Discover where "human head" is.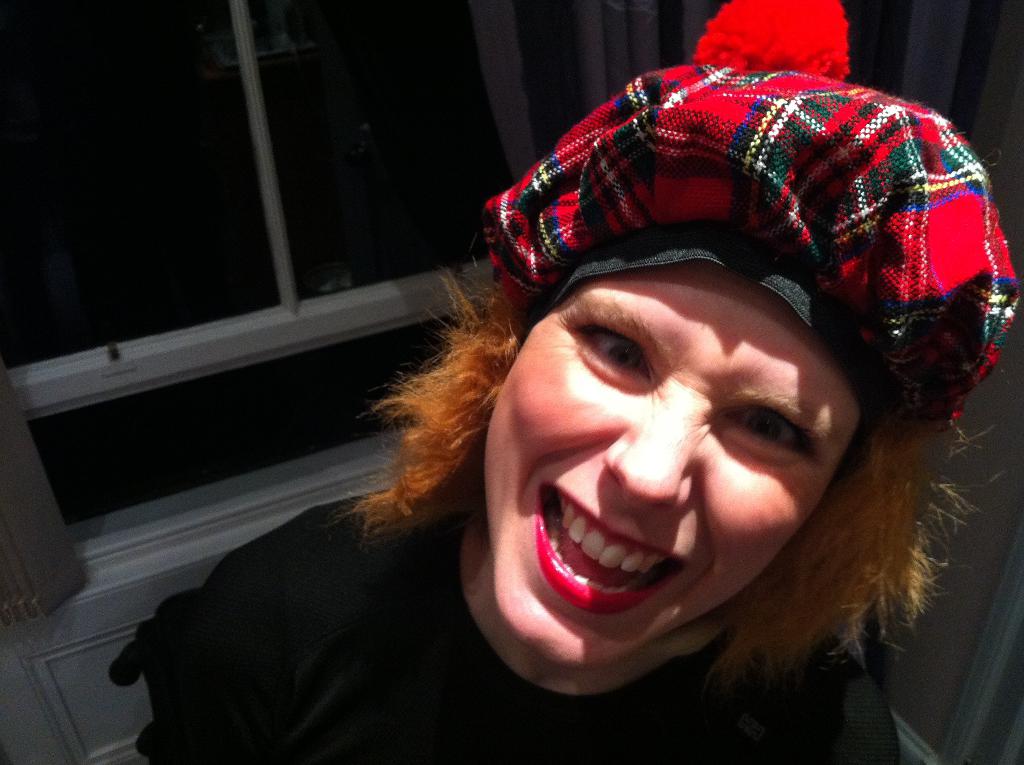
Discovered at bbox(497, 204, 909, 640).
